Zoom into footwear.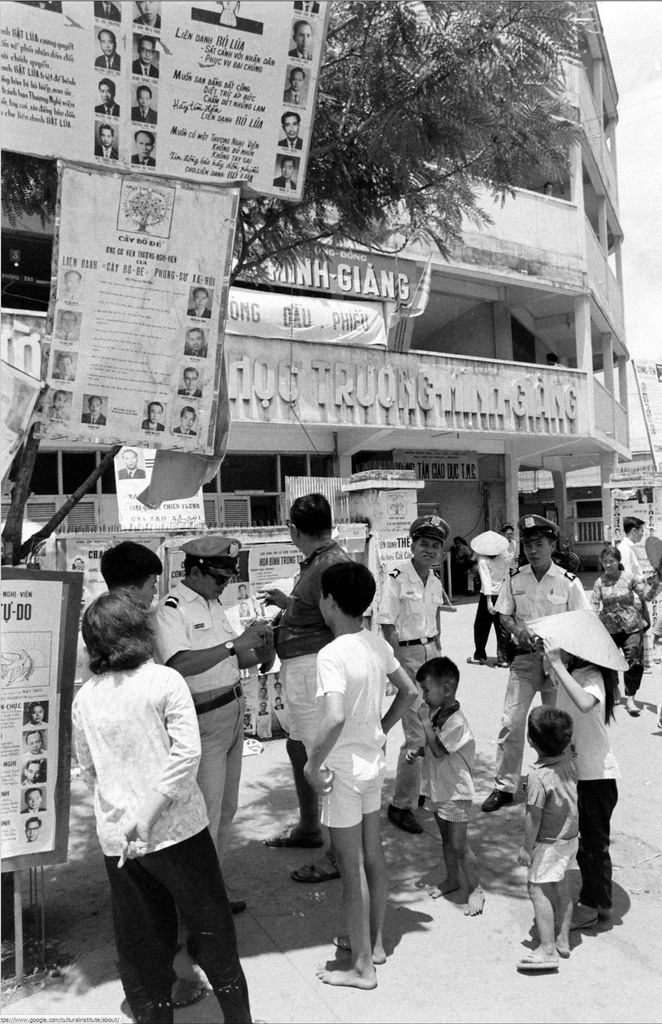
Zoom target: region(293, 858, 335, 886).
